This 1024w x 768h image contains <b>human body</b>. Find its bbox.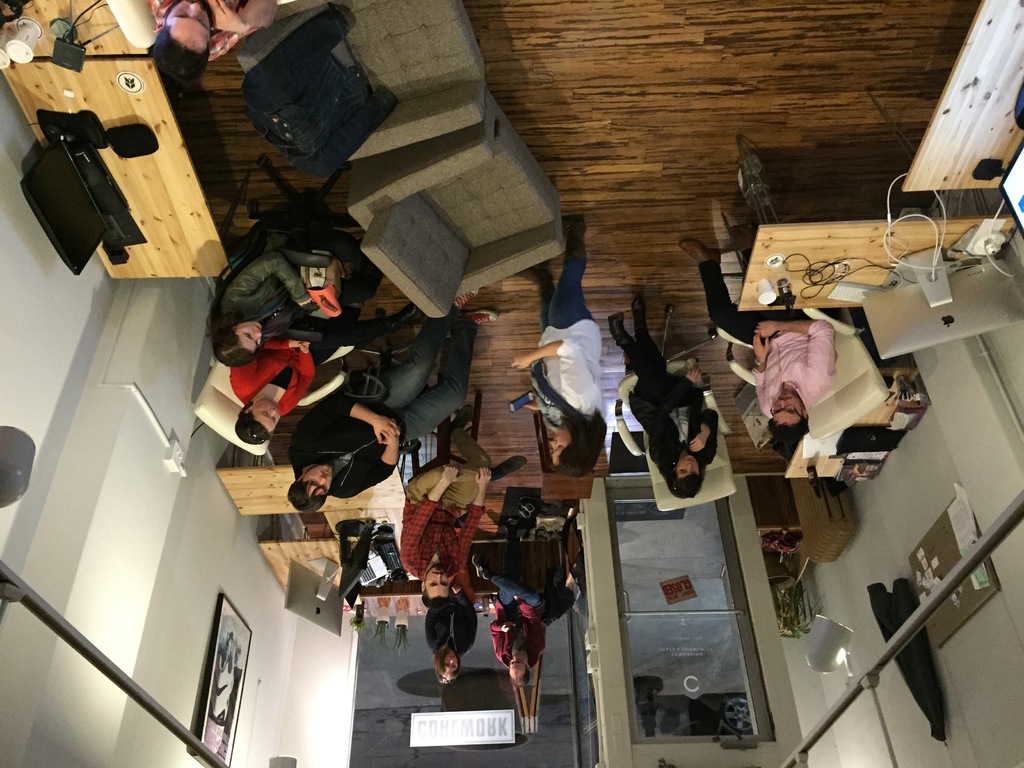
(left=290, top=286, right=501, bottom=494).
